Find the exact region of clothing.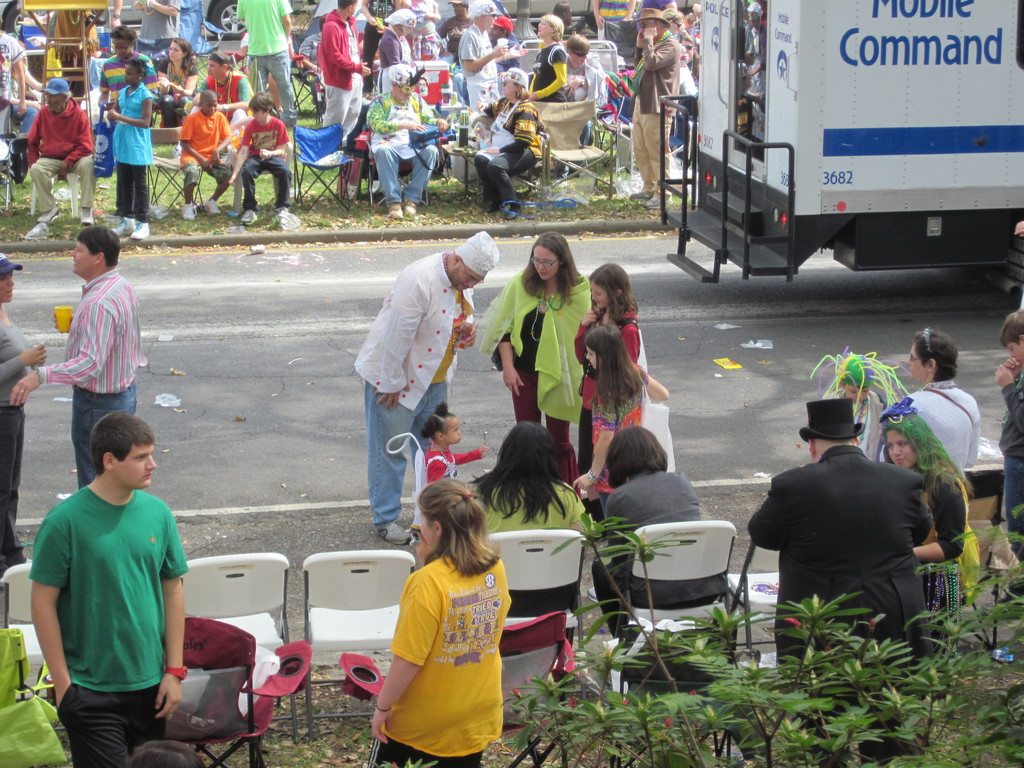
Exact region: l=95, t=55, r=154, b=121.
